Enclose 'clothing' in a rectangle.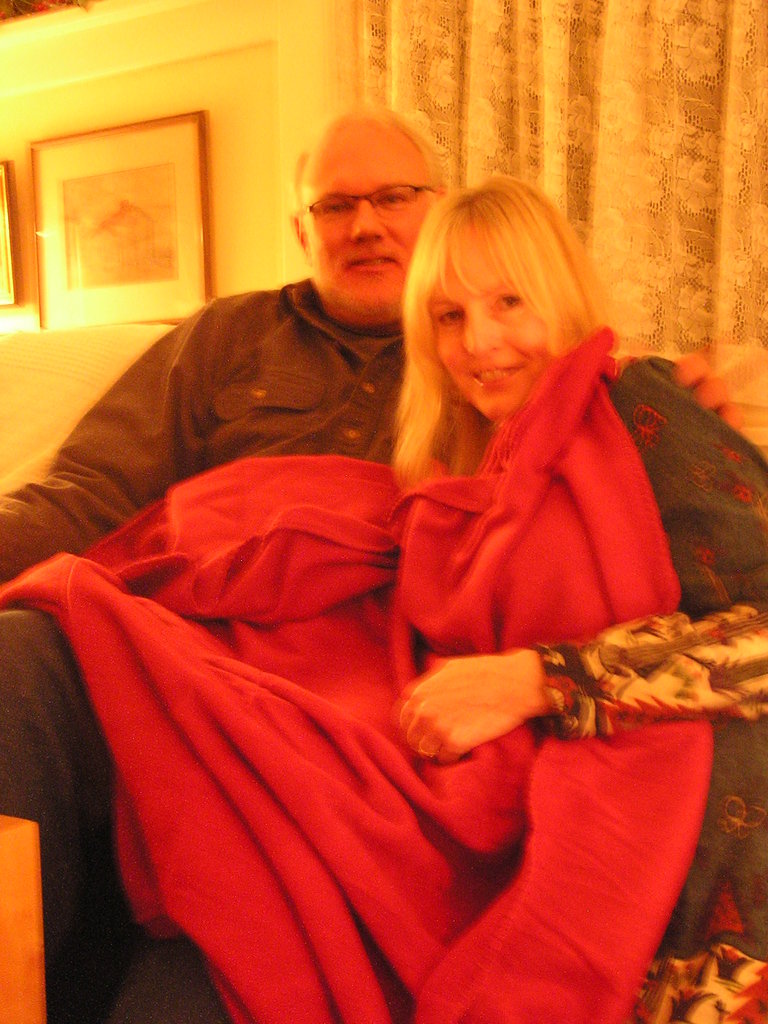
Rect(531, 354, 767, 1023).
